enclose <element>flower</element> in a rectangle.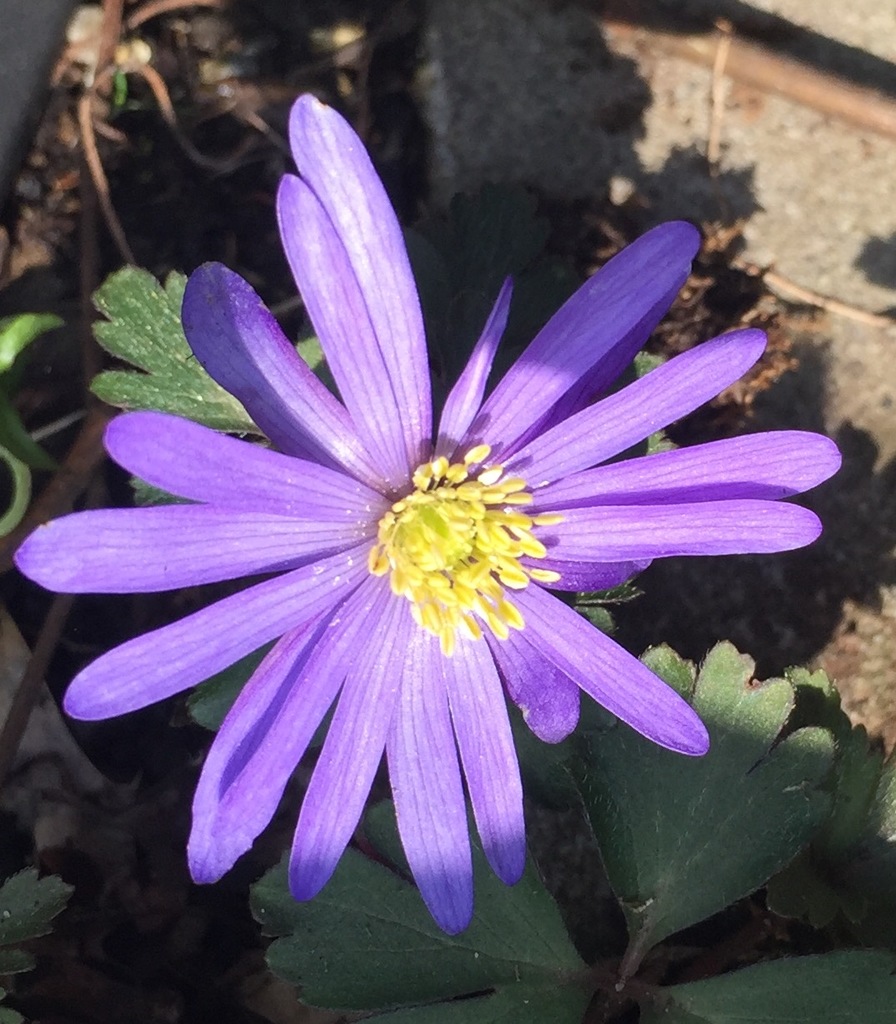
crop(45, 144, 775, 959).
